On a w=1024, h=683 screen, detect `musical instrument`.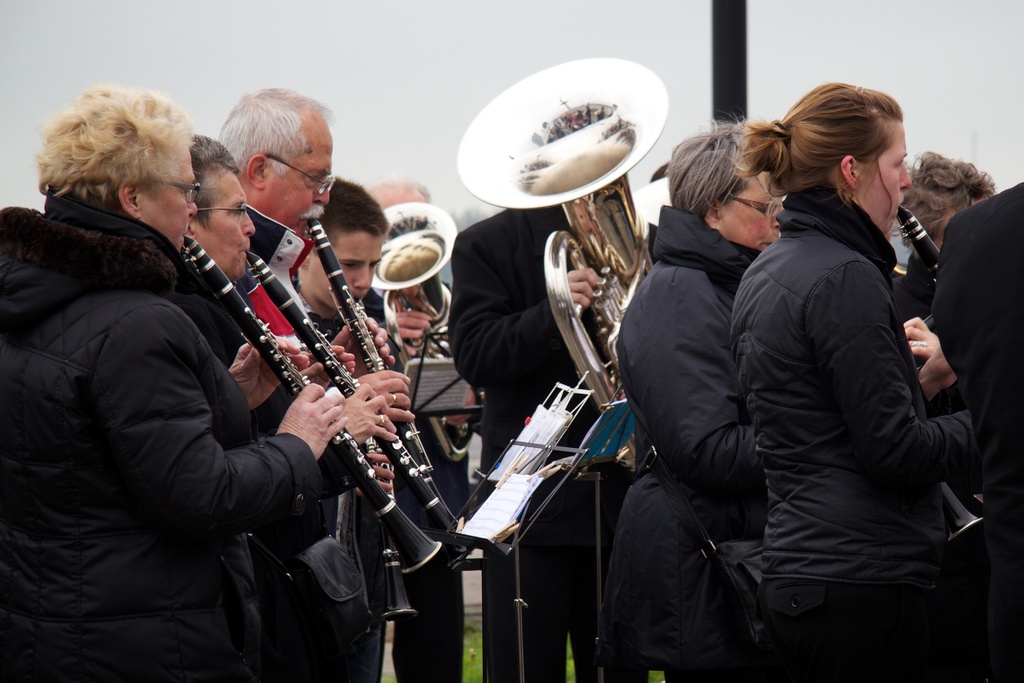
[174, 233, 442, 562].
